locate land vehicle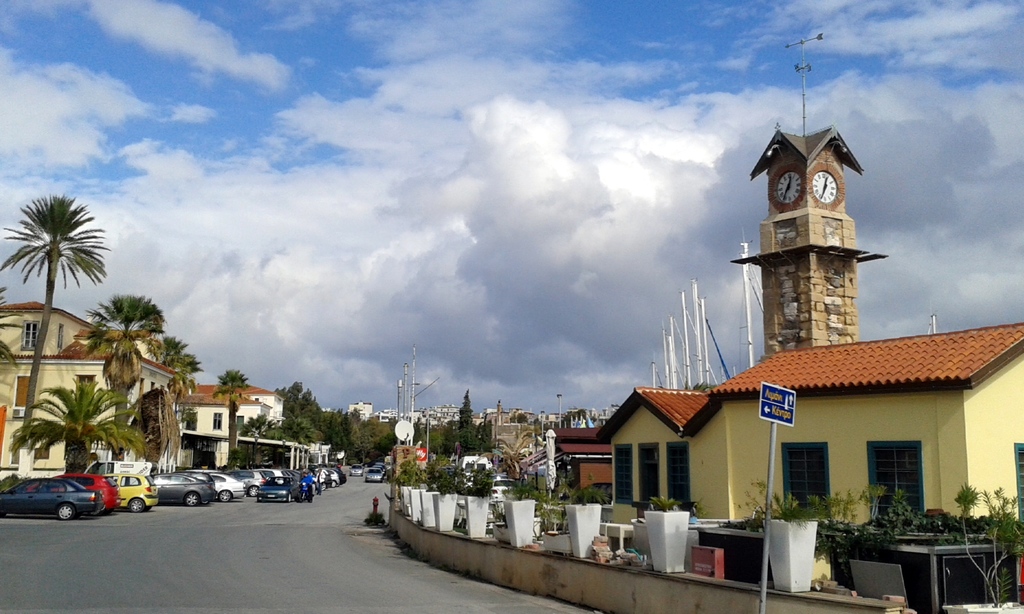
<bbox>321, 471, 337, 484</bbox>
